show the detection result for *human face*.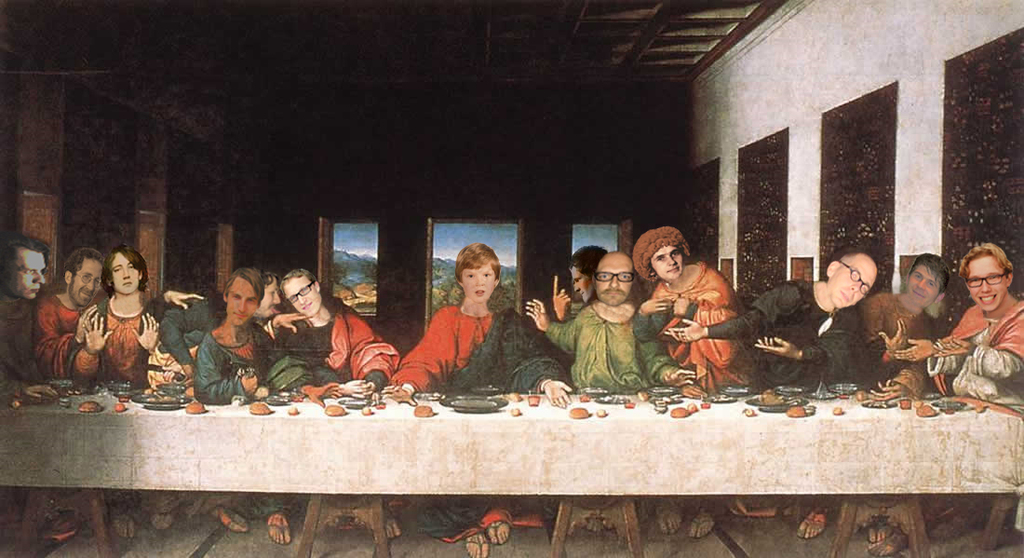
(left=107, top=253, right=138, bottom=293).
